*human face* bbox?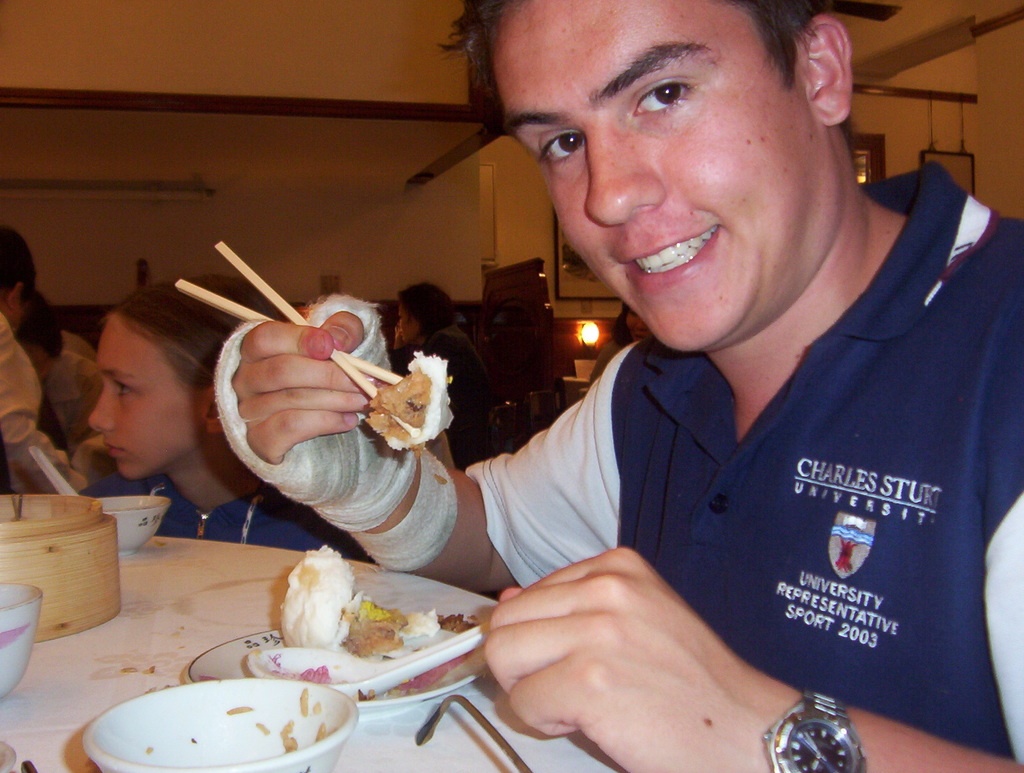
{"x1": 86, "y1": 313, "x2": 205, "y2": 485}
